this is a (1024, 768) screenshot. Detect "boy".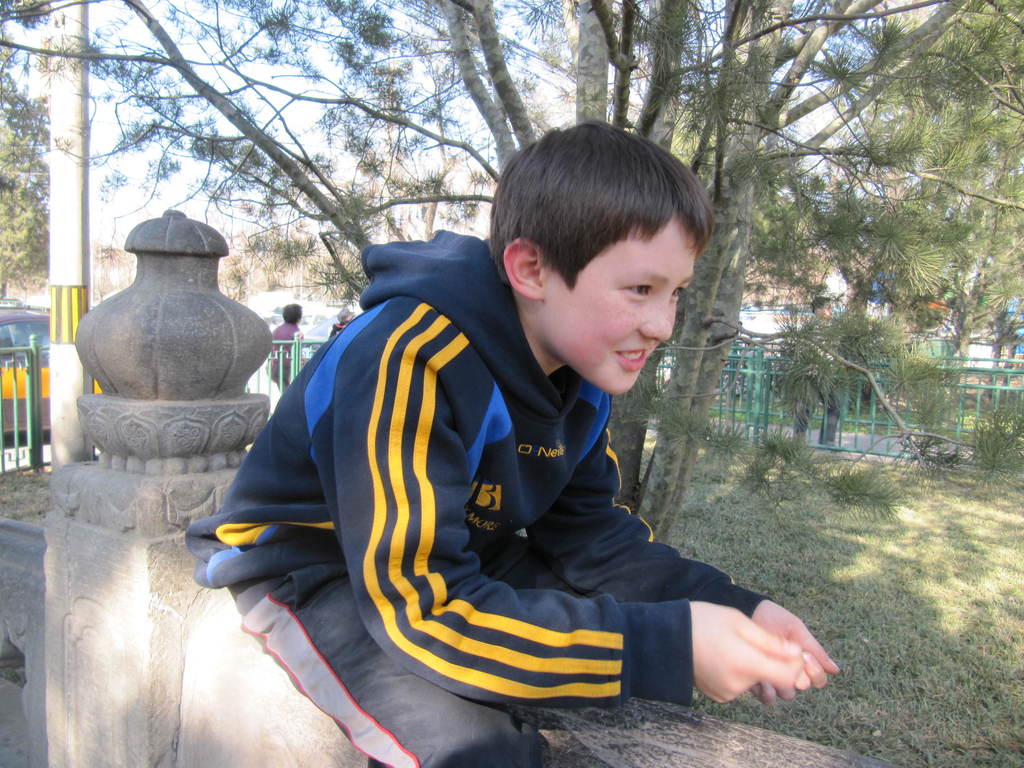
BBox(198, 124, 841, 762).
